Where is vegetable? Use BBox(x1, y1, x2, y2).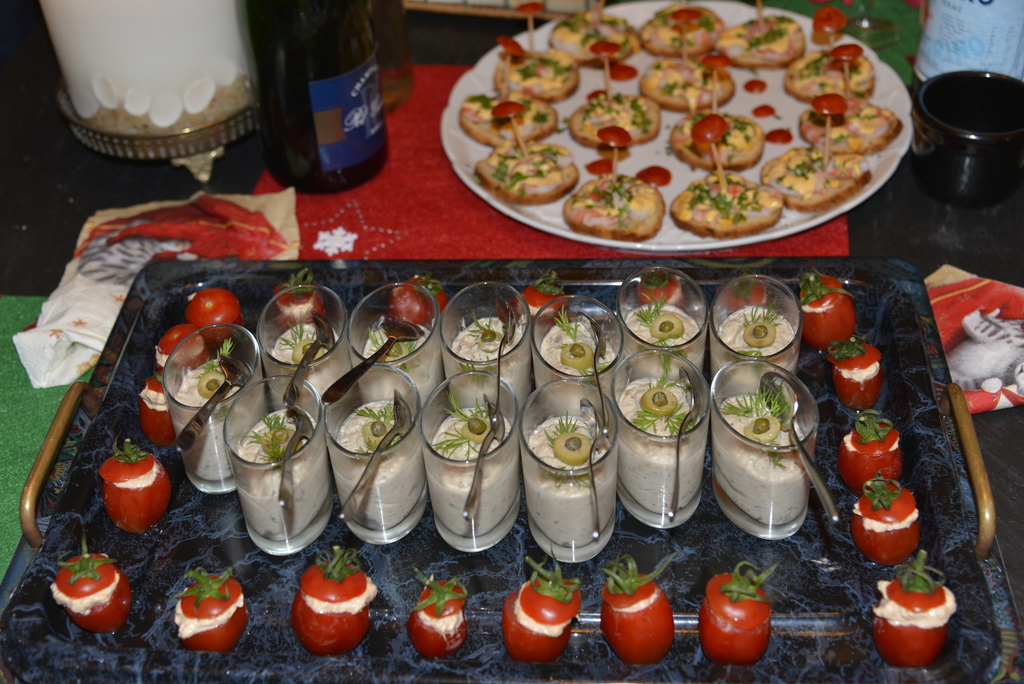
BBox(708, 561, 778, 630).
